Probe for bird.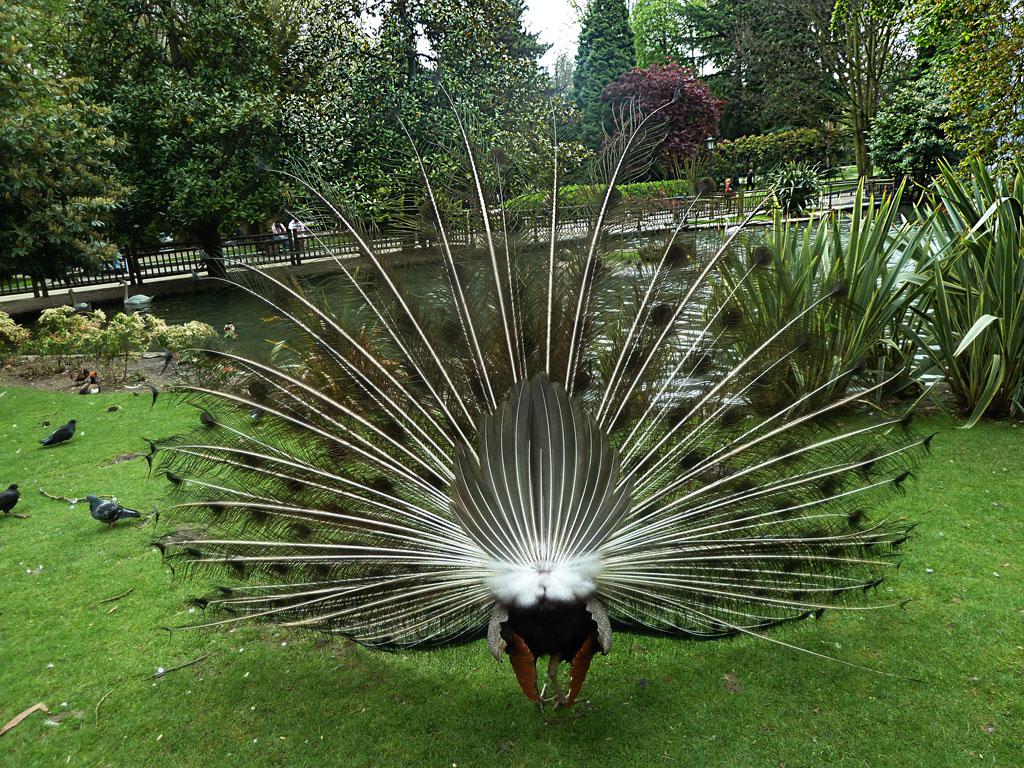
Probe result: left=37, top=412, right=85, bottom=452.
